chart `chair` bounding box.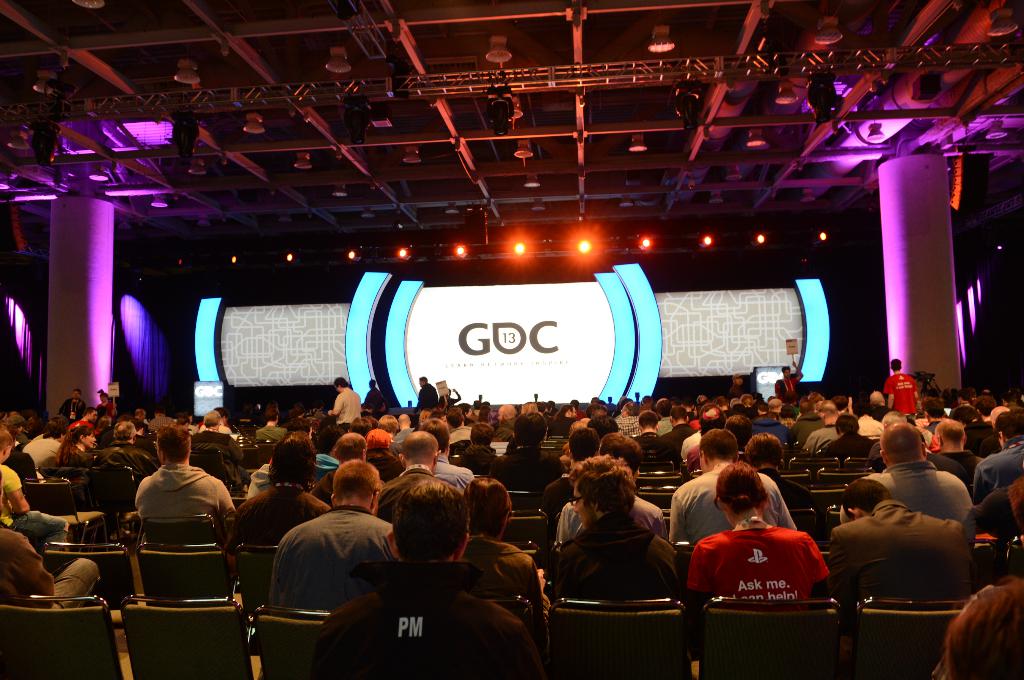
Charted: (792,454,838,472).
